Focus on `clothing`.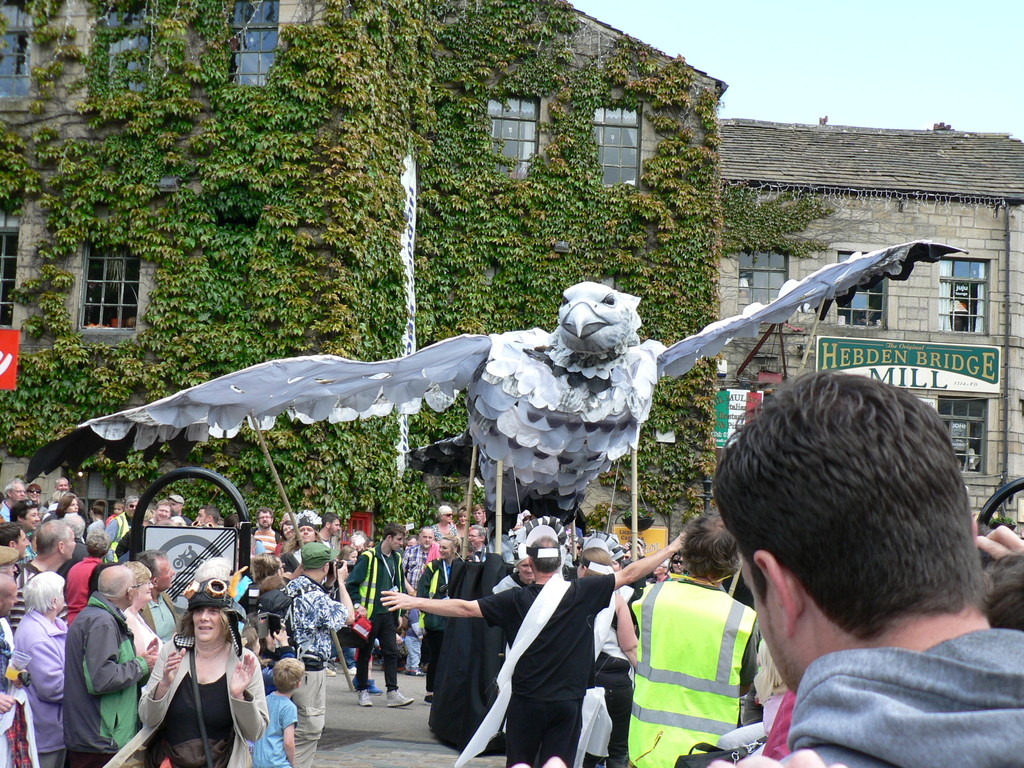
Focused at bbox(0, 605, 44, 767).
